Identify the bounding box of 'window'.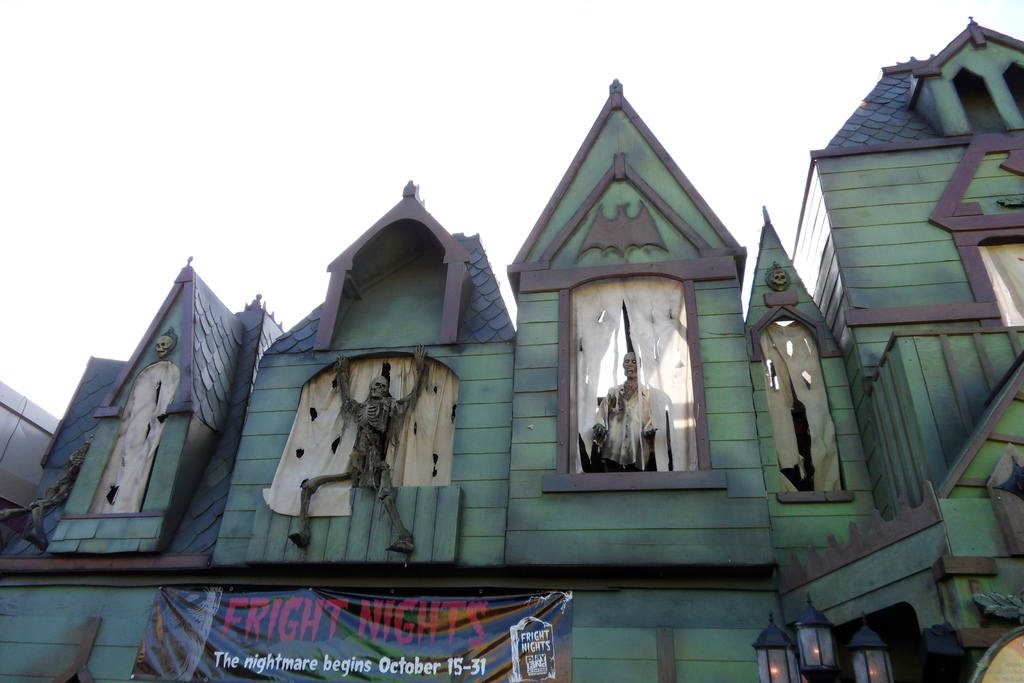
758, 315, 852, 497.
